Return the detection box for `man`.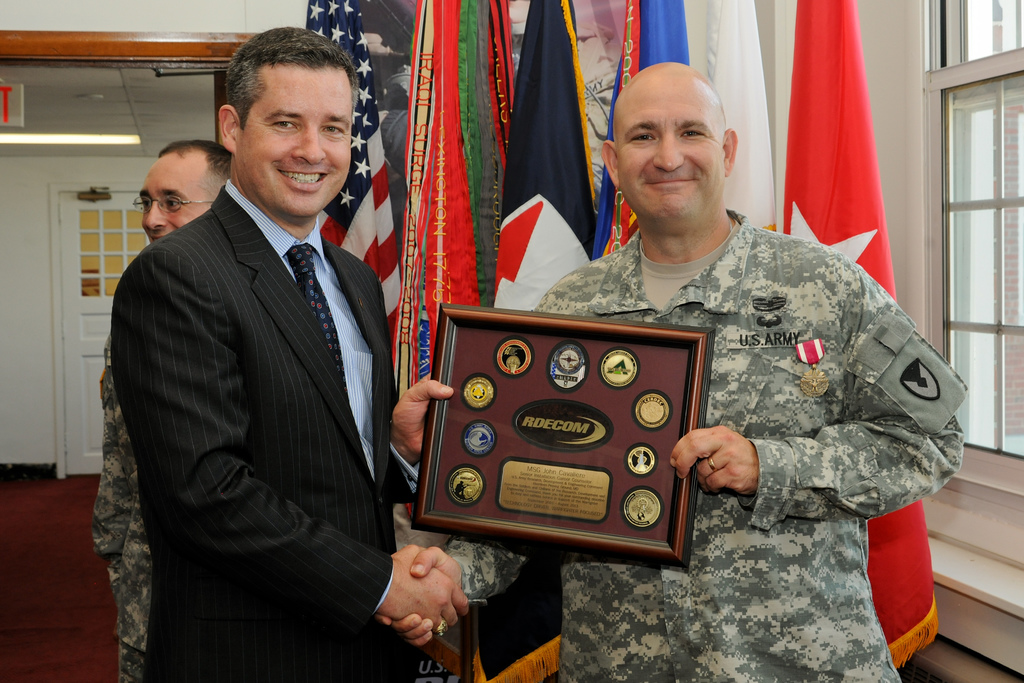
{"x1": 116, "y1": 6, "x2": 467, "y2": 682}.
